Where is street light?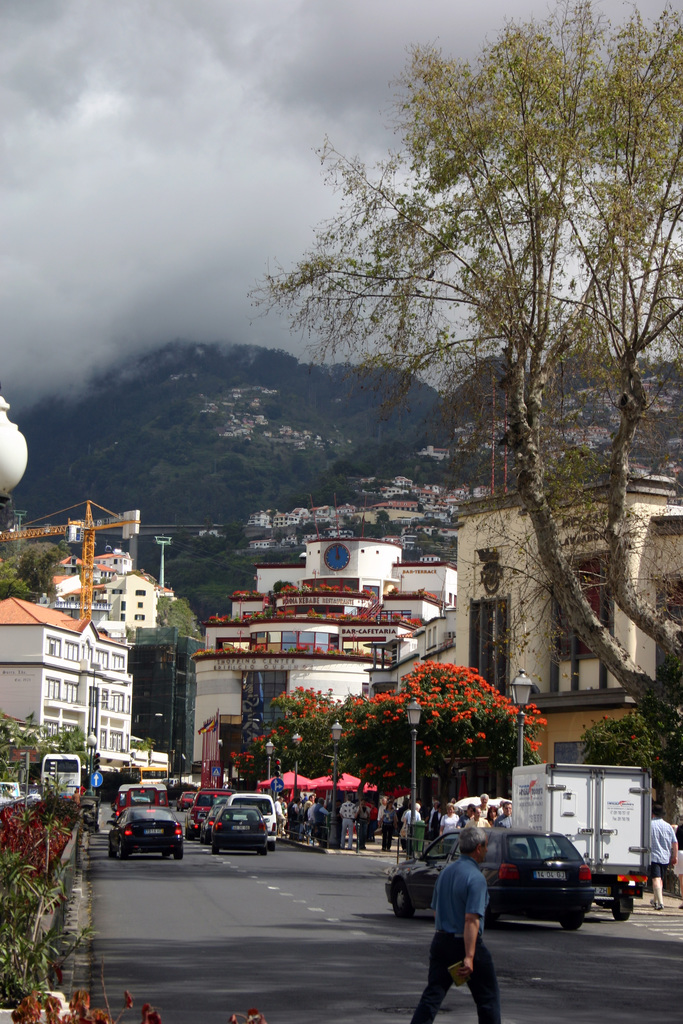
x1=405 y1=698 x2=426 y2=822.
